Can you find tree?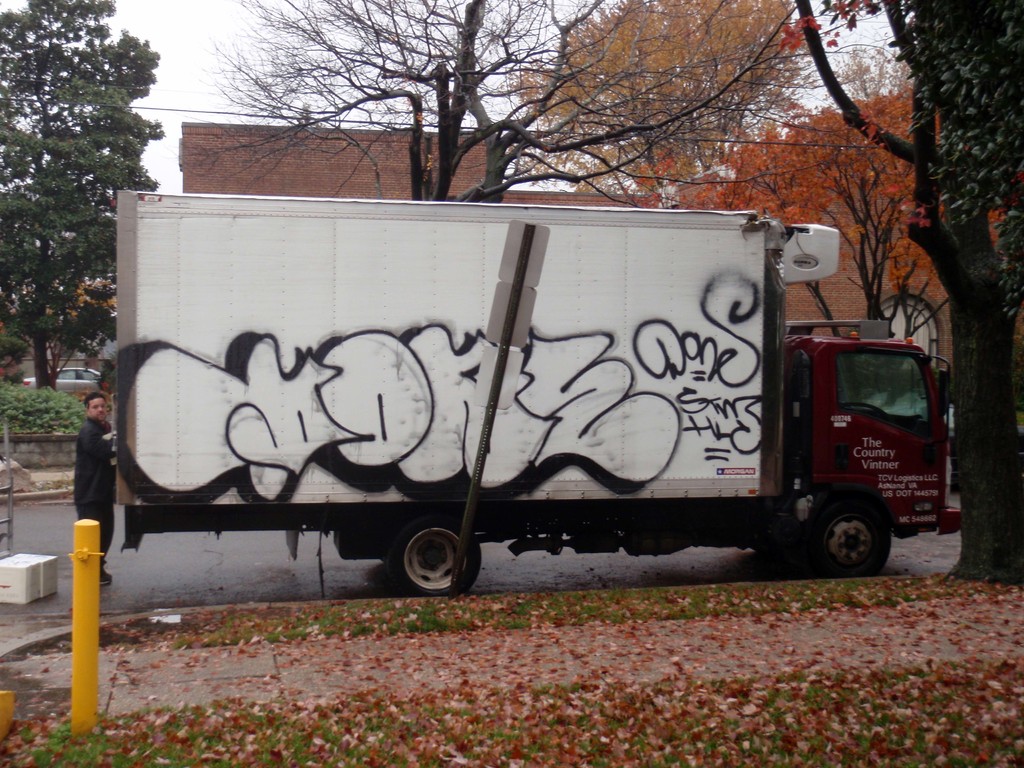
Yes, bounding box: BBox(209, 0, 853, 193).
